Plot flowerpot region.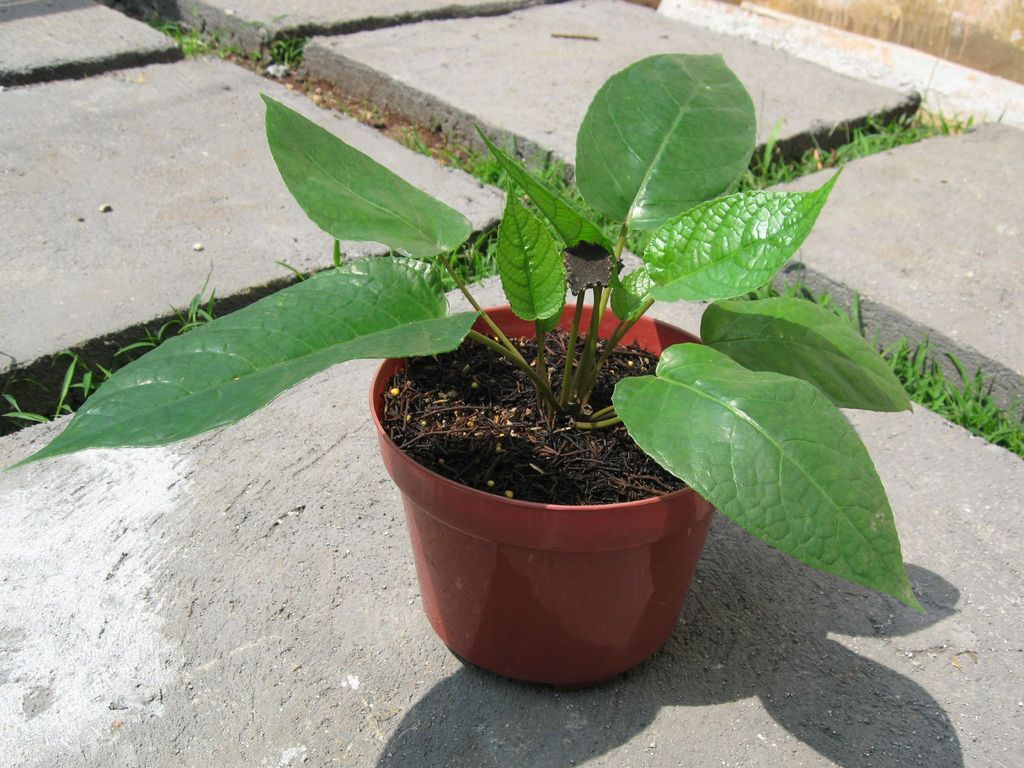
Plotted at box(394, 319, 728, 673).
